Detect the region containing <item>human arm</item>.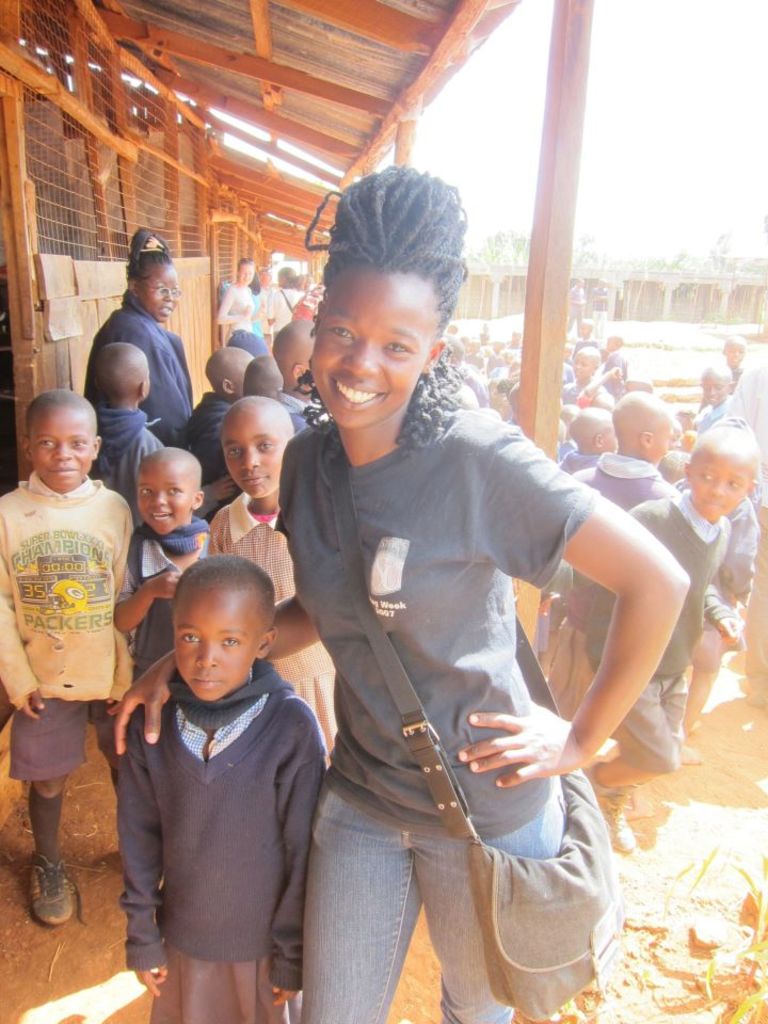
bbox(202, 510, 221, 557).
